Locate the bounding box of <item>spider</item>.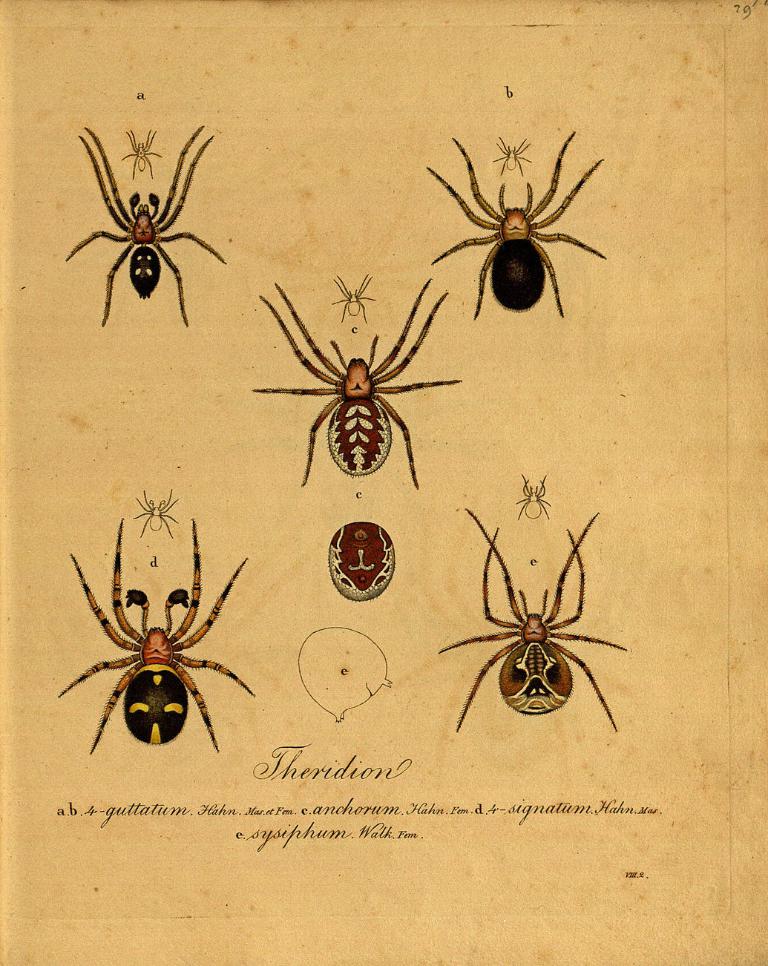
Bounding box: Rect(132, 493, 180, 536).
